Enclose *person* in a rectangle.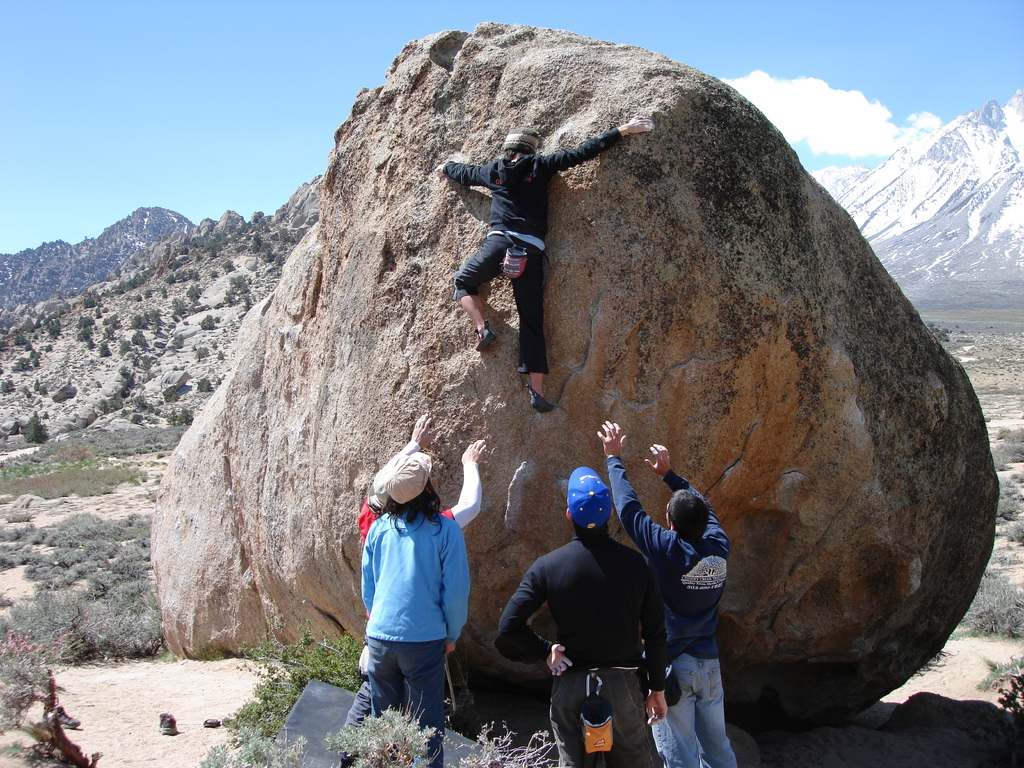
bbox=[593, 415, 737, 767].
